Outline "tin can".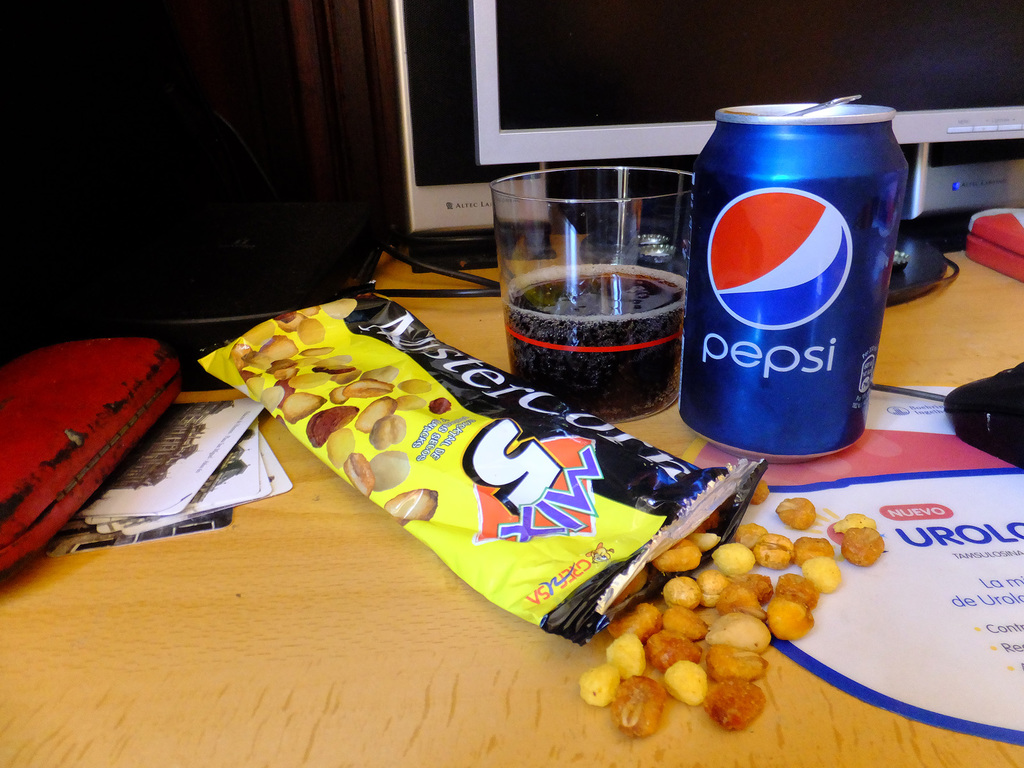
Outline: (x1=676, y1=76, x2=906, y2=454).
